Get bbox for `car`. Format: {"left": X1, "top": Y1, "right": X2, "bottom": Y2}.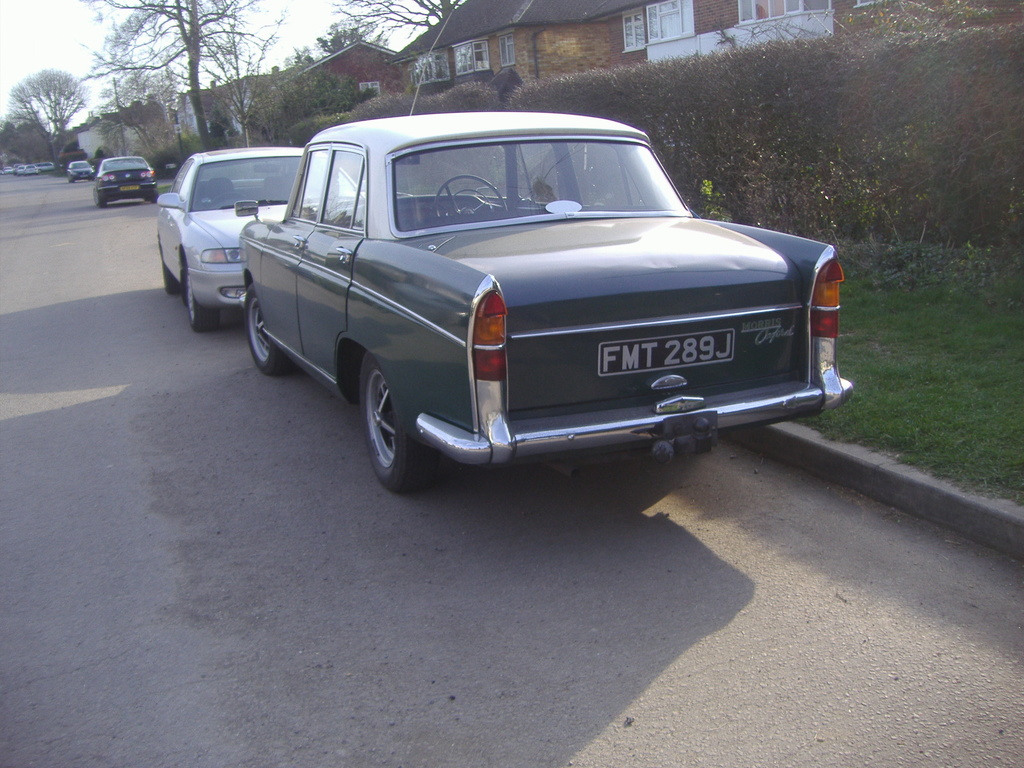
{"left": 239, "top": 109, "right": 848, "bottom": 492}.
